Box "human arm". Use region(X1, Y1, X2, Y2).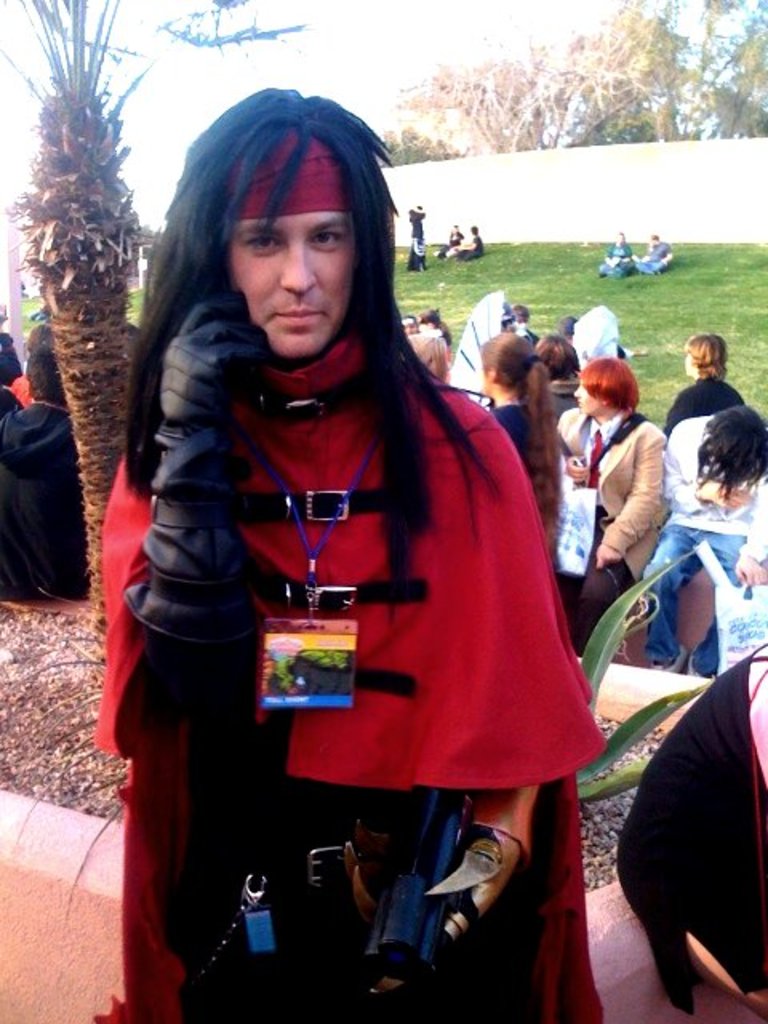
region(541, 446, 597, 496).
